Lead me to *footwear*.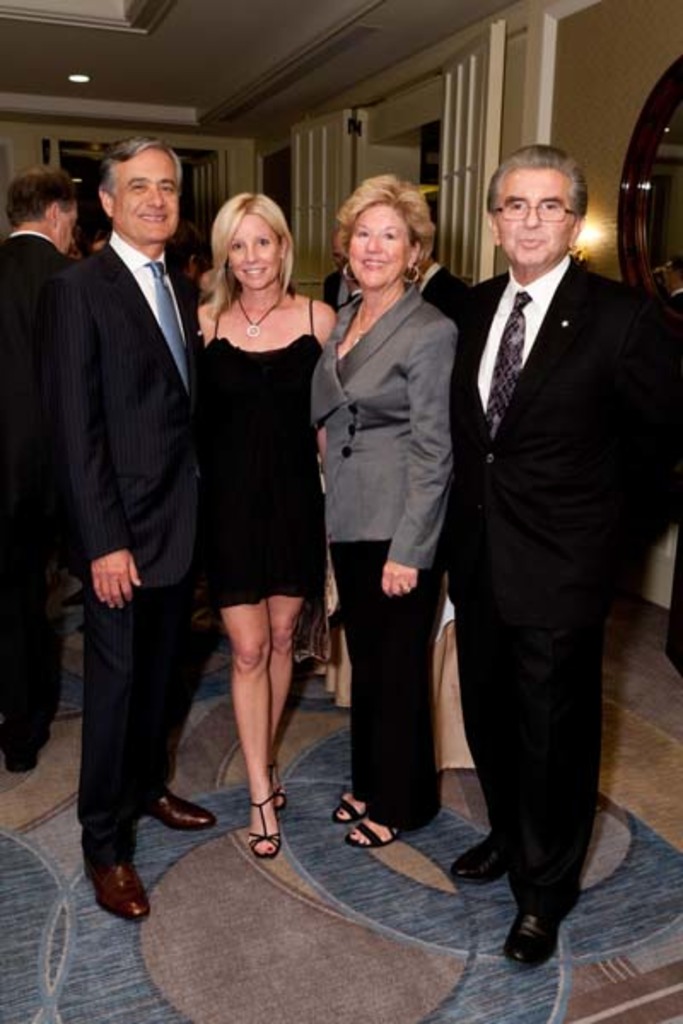
Lead to [145, 792, 212, 828].
